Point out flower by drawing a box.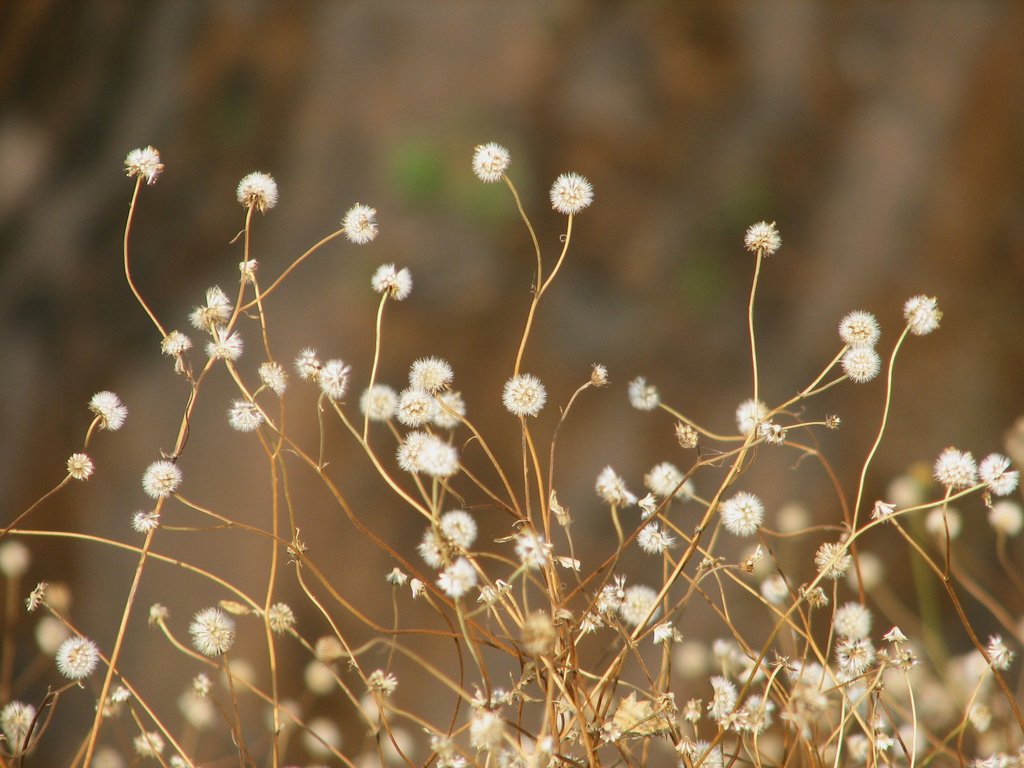
141/458/182/501.
